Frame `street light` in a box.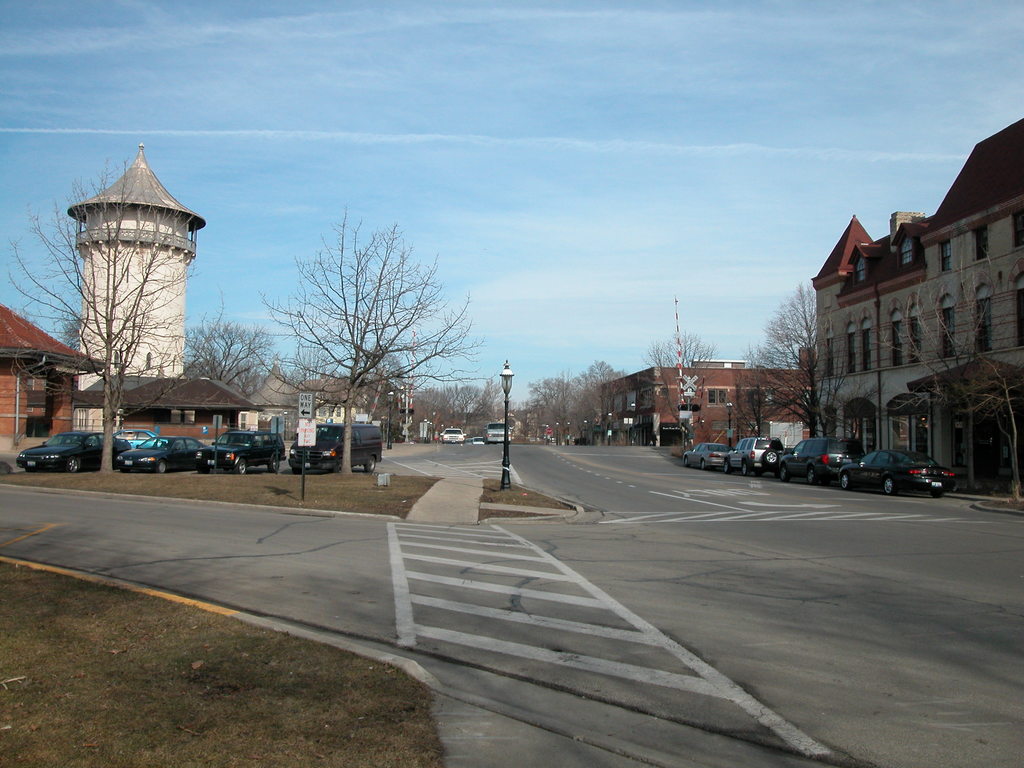
bbox=(631, 401, 636, 444).
